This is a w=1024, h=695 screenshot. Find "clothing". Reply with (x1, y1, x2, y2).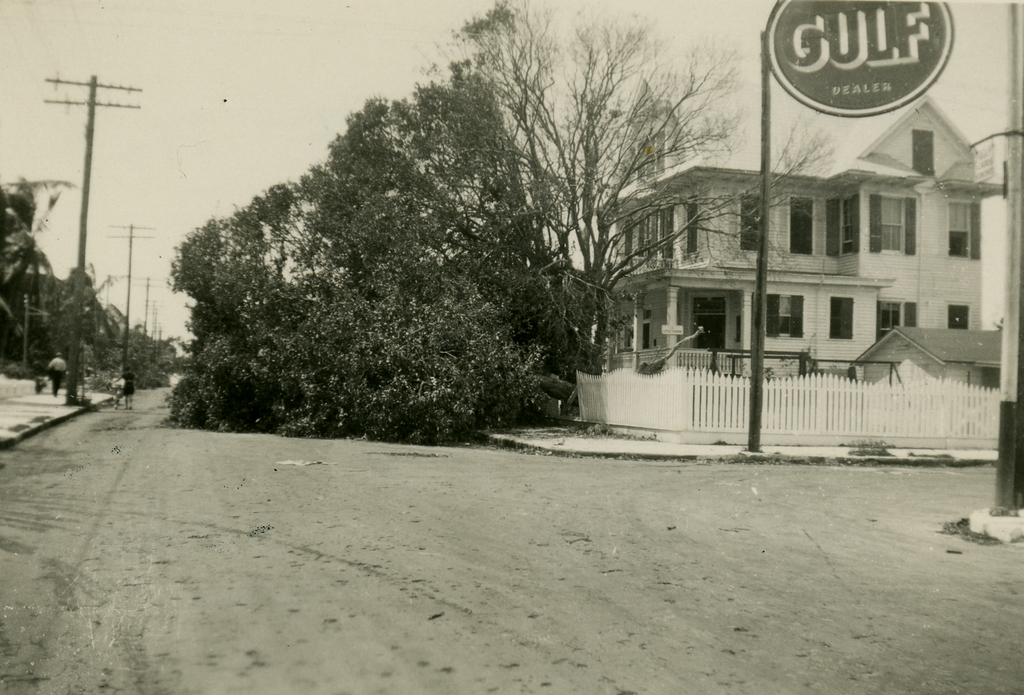
(121, 374, 137, 398).
